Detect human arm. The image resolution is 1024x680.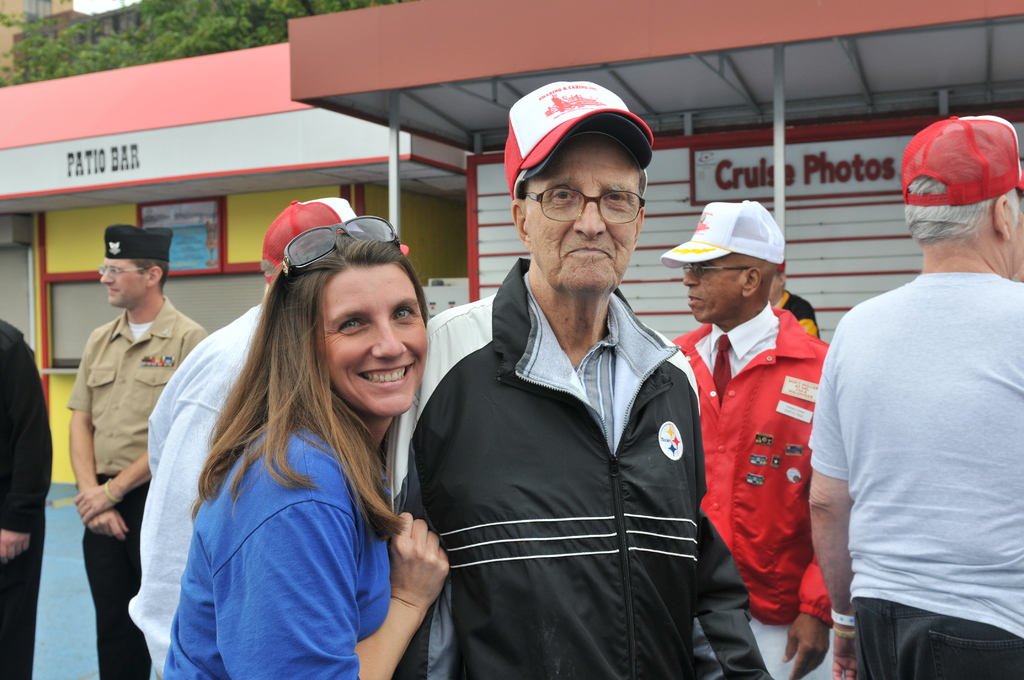
(65, 328, 126, 539).
